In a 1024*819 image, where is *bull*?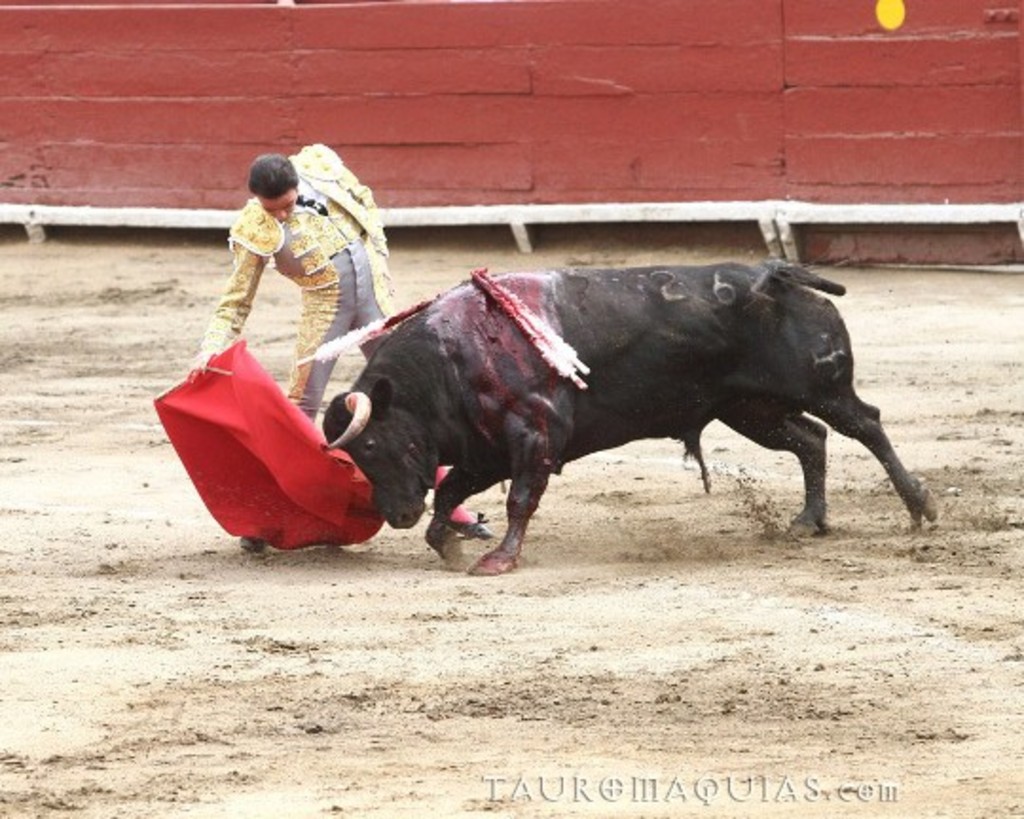
322, 254, 942, 571.
